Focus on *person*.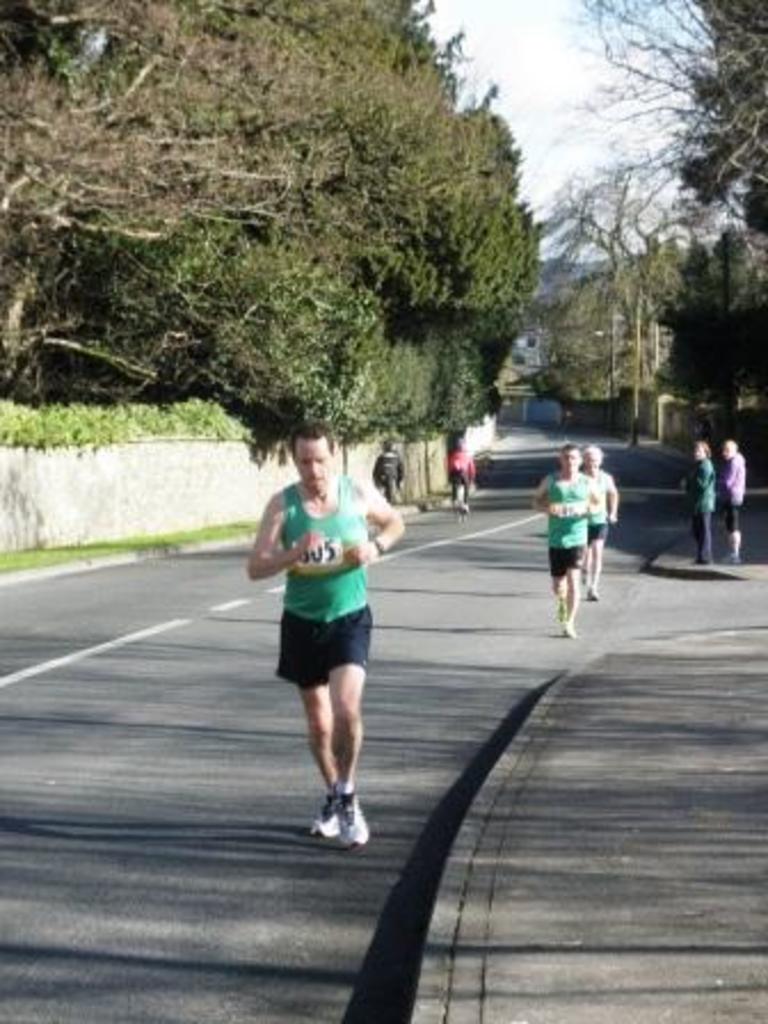
Focused at pyautogui.locateOnScreen(583, 443, 617, 601).
